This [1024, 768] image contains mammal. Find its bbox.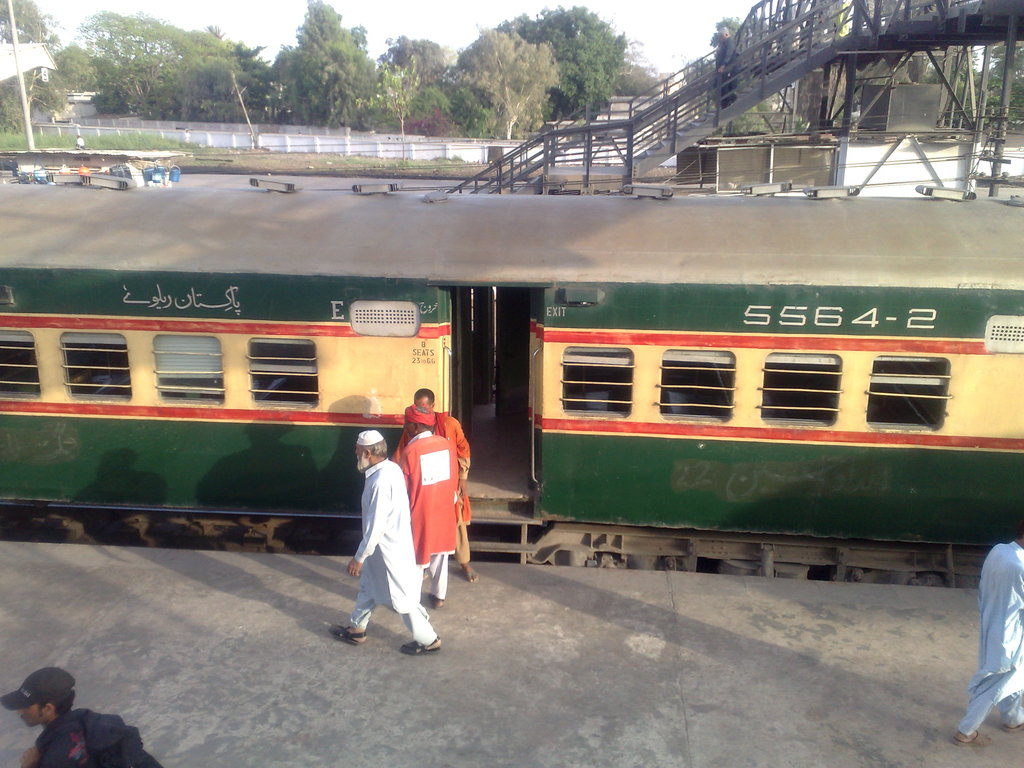
<bbox>413, 384, 473, 581</bbox>.
